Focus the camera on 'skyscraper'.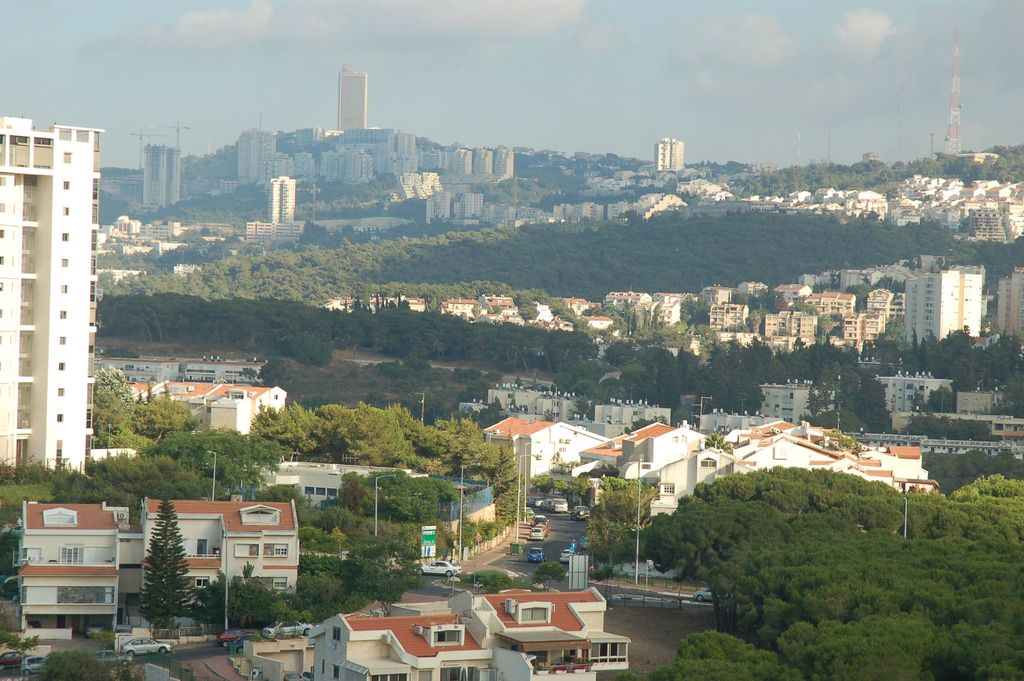
Focus region: crop(328, 69, 382, 147).
